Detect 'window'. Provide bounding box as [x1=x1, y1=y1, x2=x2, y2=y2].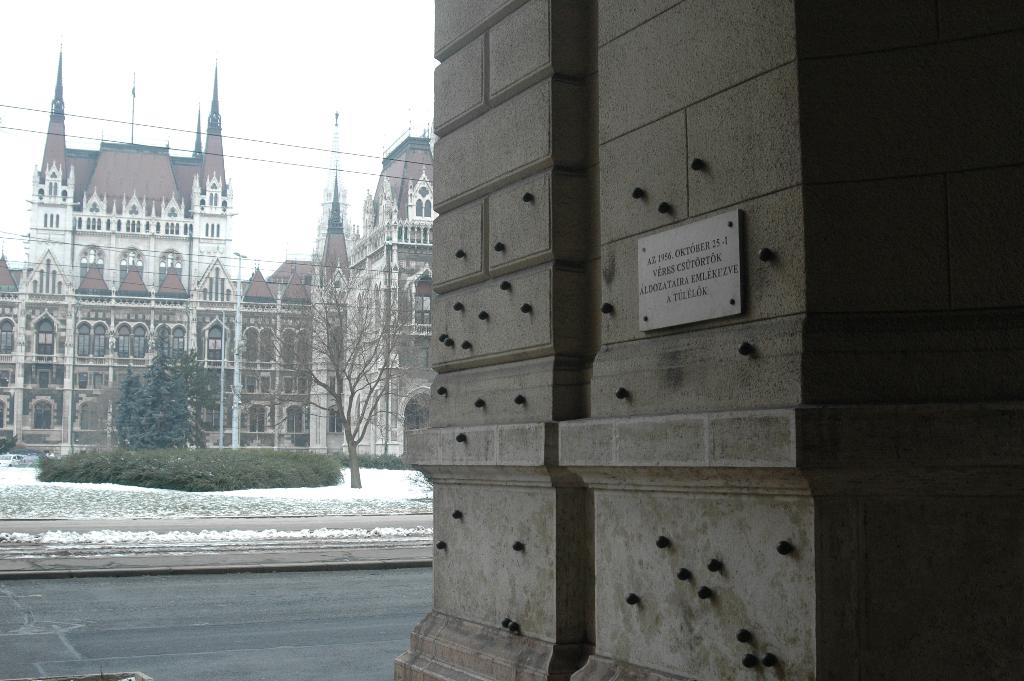
[x1=74, y1=360, x2=112, y2=390].
